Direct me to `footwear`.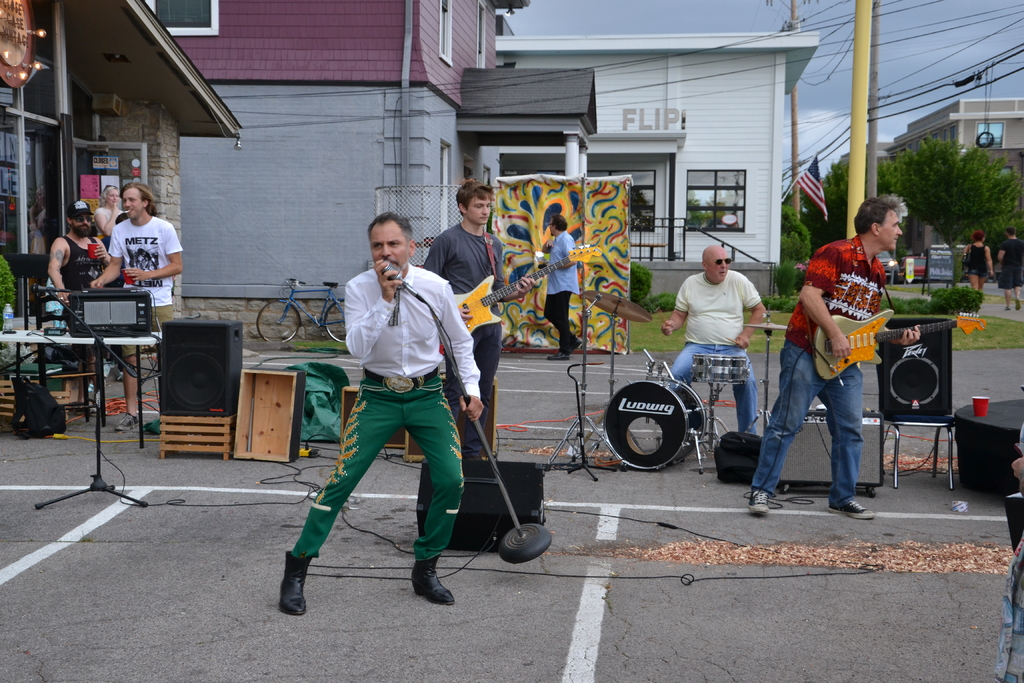
Direction: locate(115, 409, 141, 427).
